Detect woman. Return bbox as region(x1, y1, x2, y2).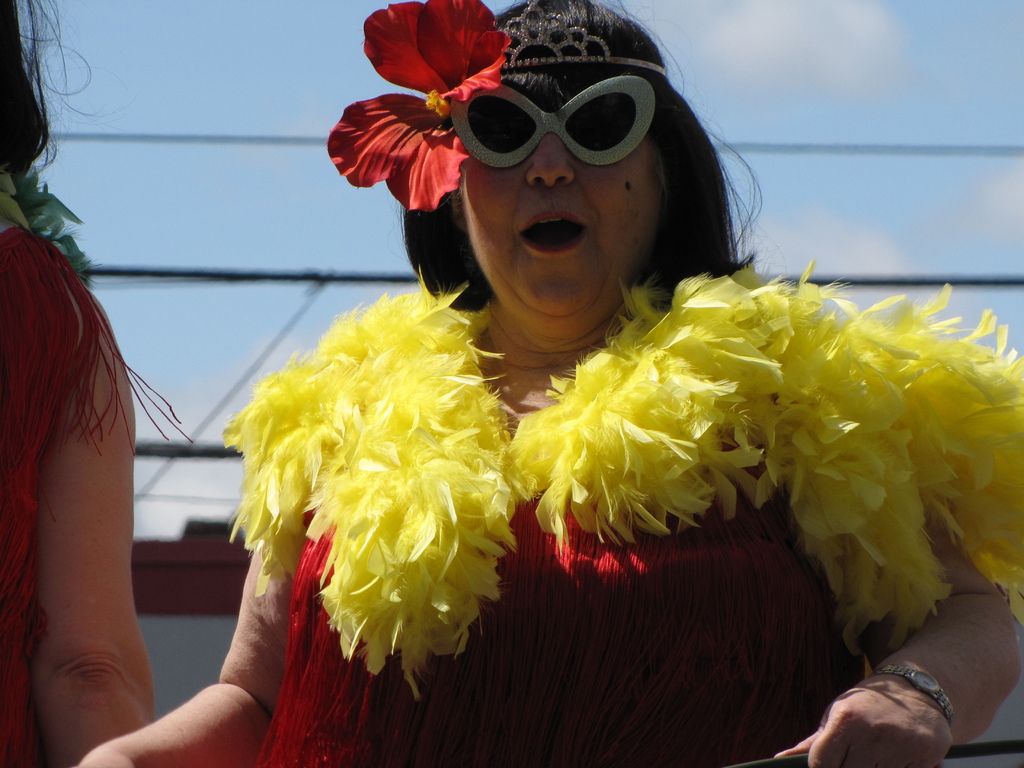
region(73, 0, 1023, 767).
